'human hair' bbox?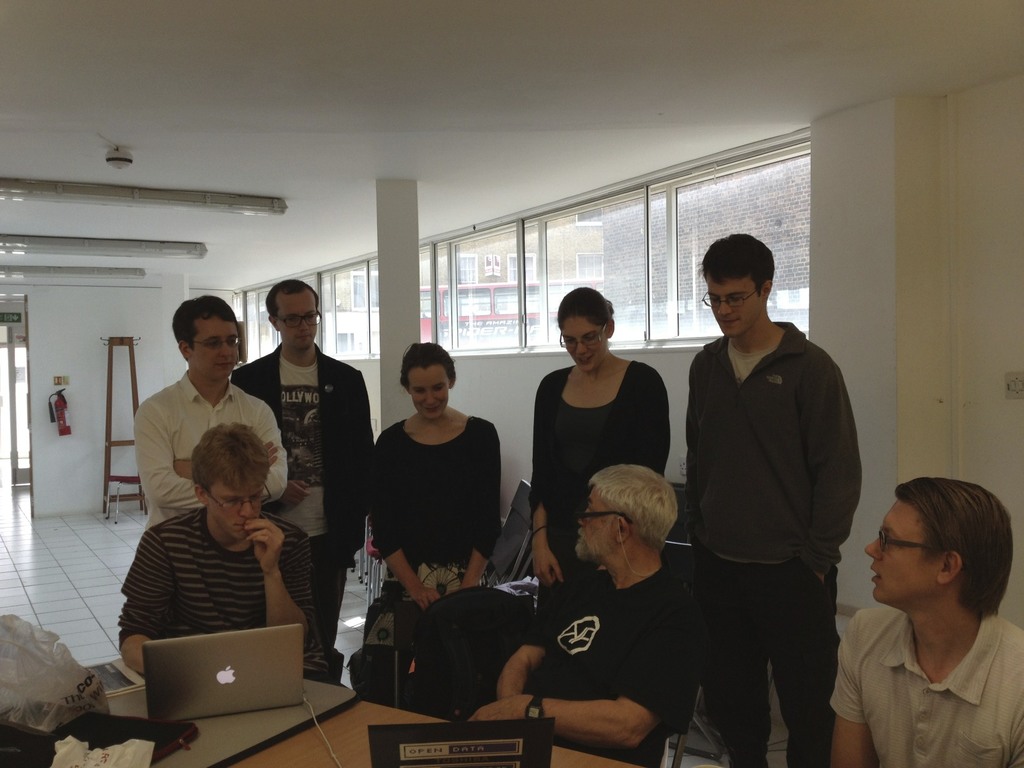
895,481,1014,616
